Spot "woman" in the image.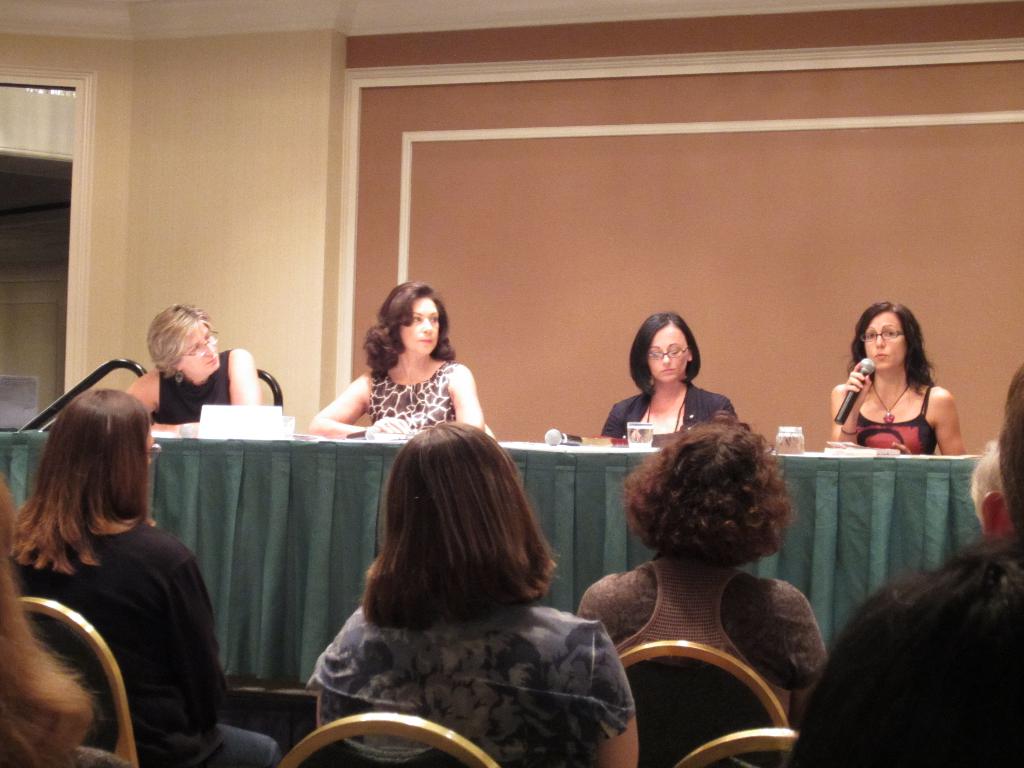
"woman" found at <region>13, 392, 273, 764</region>.
